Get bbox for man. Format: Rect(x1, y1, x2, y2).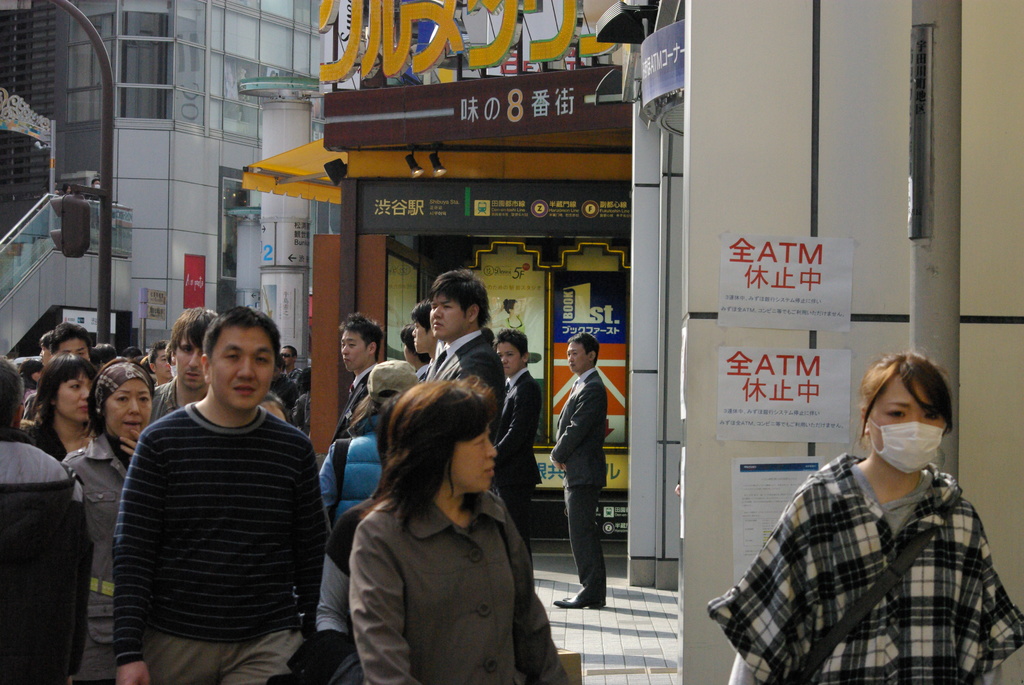
Rect(94, 293, 332, 681).
